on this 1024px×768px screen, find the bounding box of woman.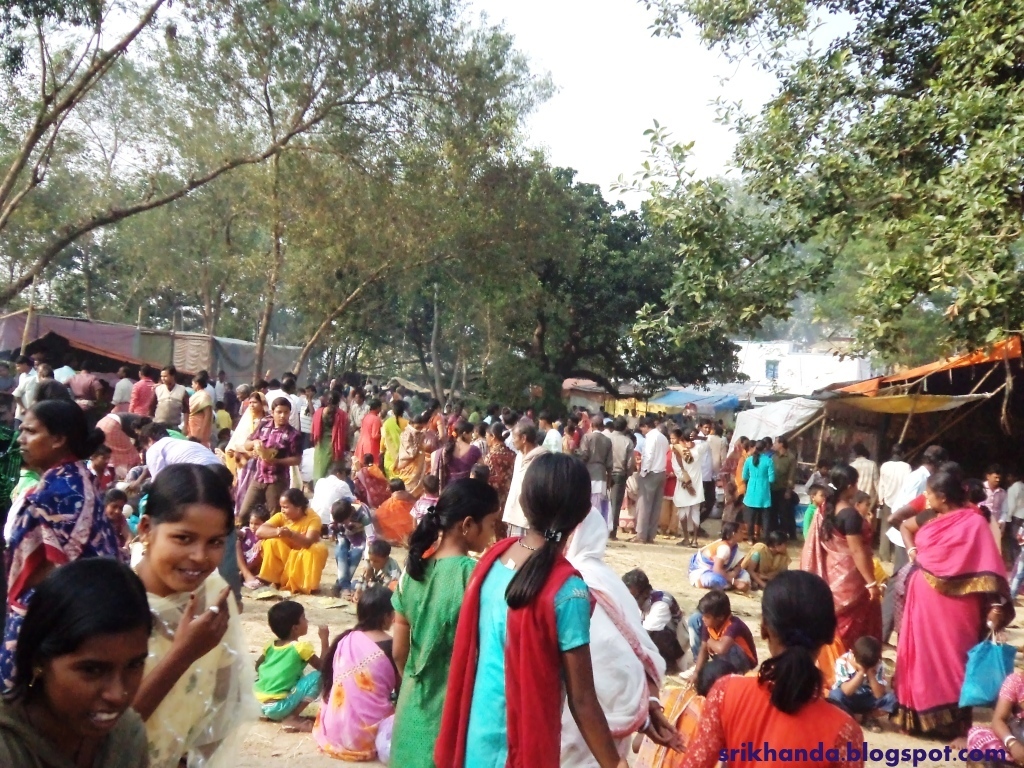
Bounding box: [431,418,486,492].
